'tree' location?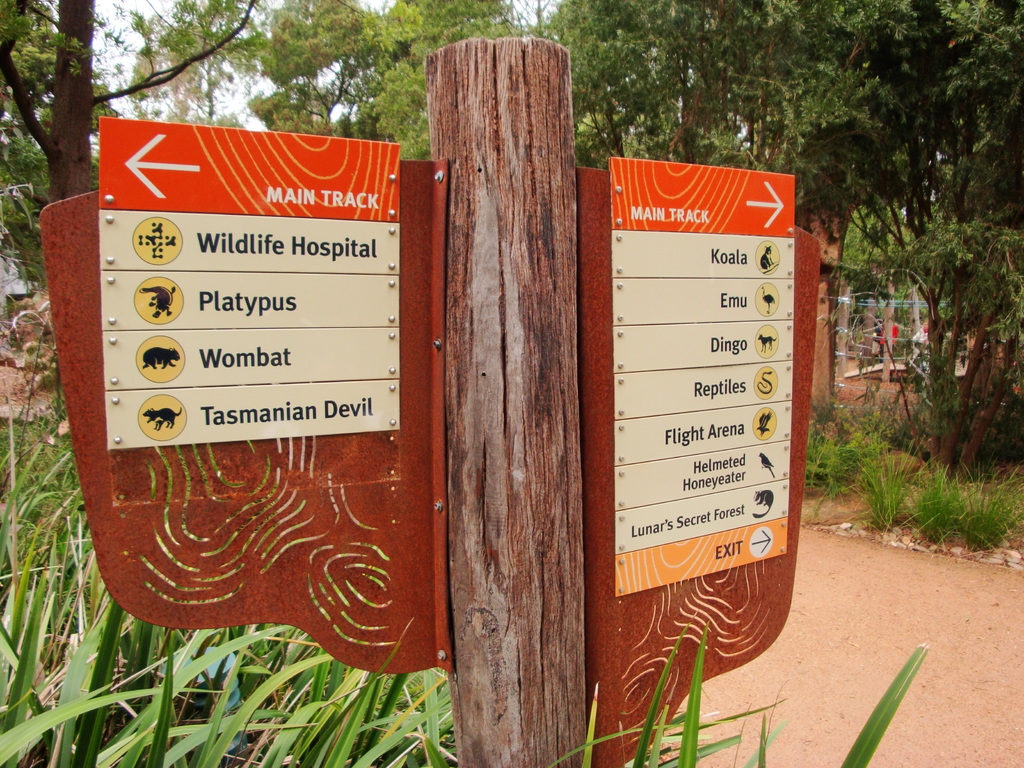
x1=272, y1=0, x2=509, y2=169
